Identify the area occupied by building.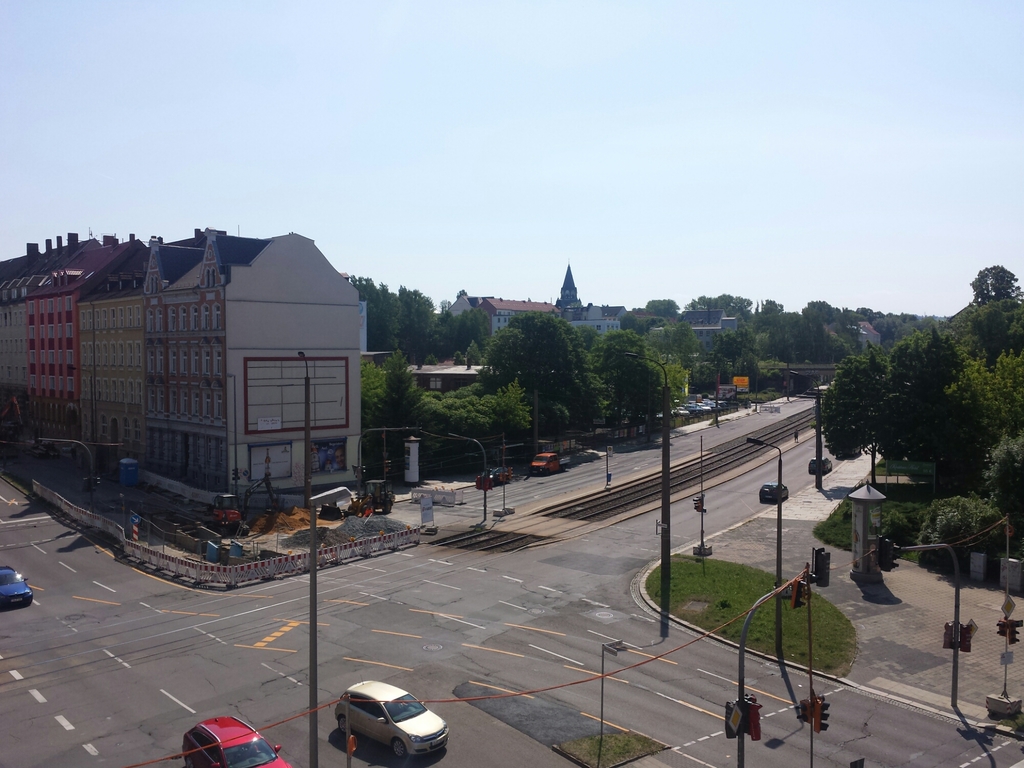
Area: 0:225:365:508.
